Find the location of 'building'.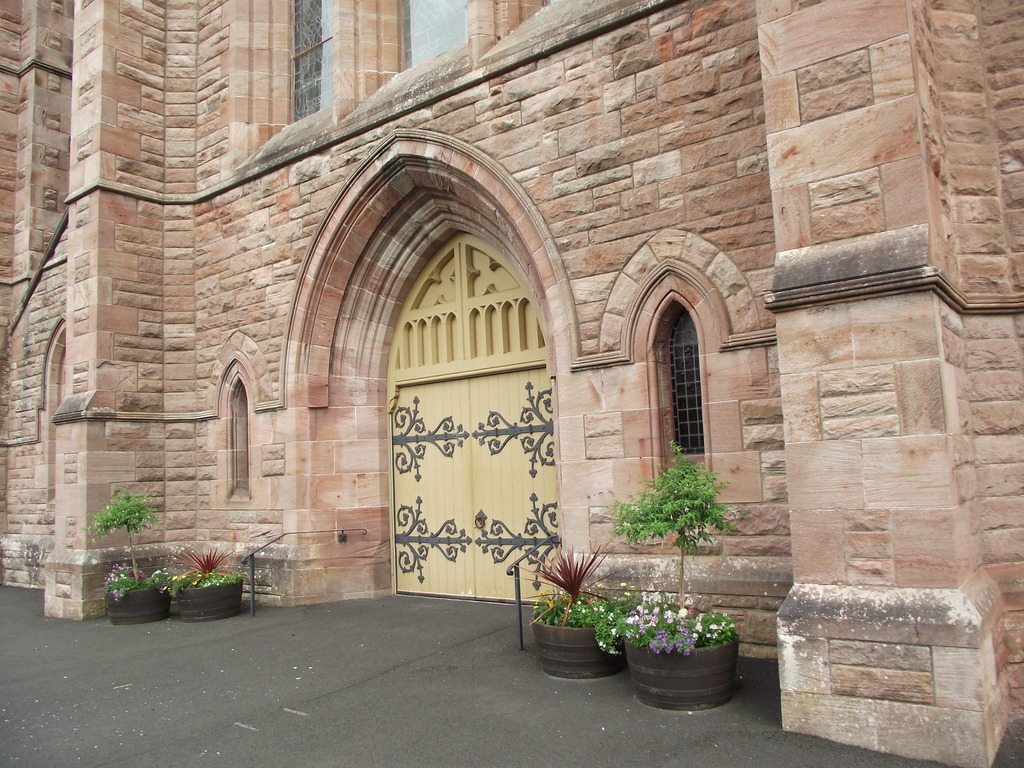
Location: [0,0,1023,767].
